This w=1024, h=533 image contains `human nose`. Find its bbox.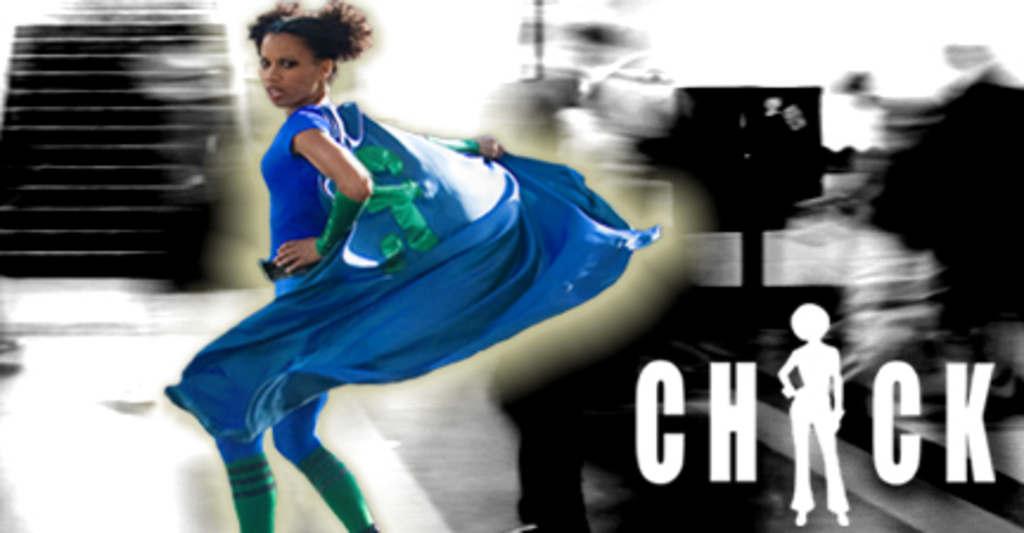
locate(265, 59, 280, 81).
